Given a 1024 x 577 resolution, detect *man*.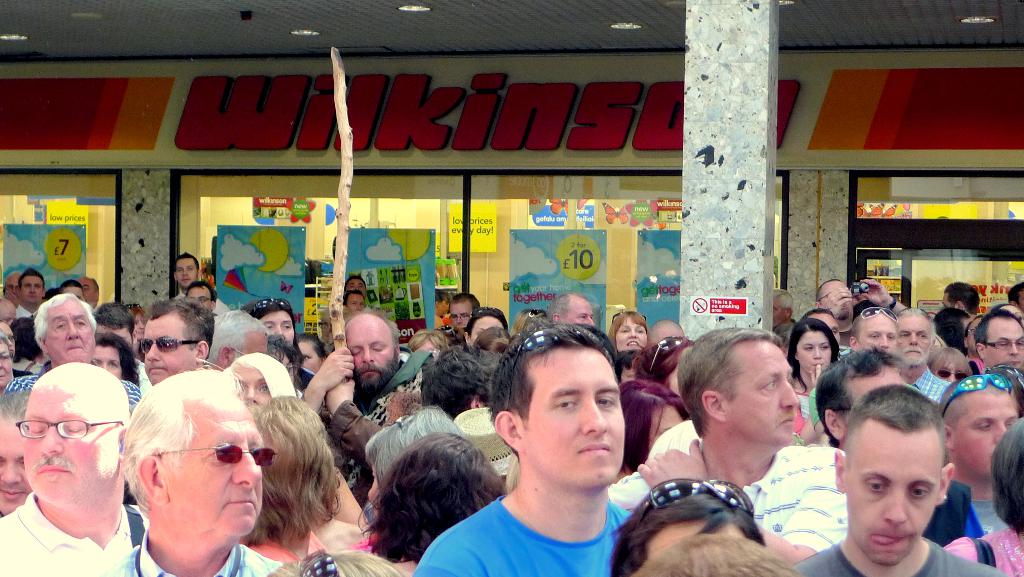
{"x1": 775, "y1": 288, "x2": 805, "y2": 354}.
